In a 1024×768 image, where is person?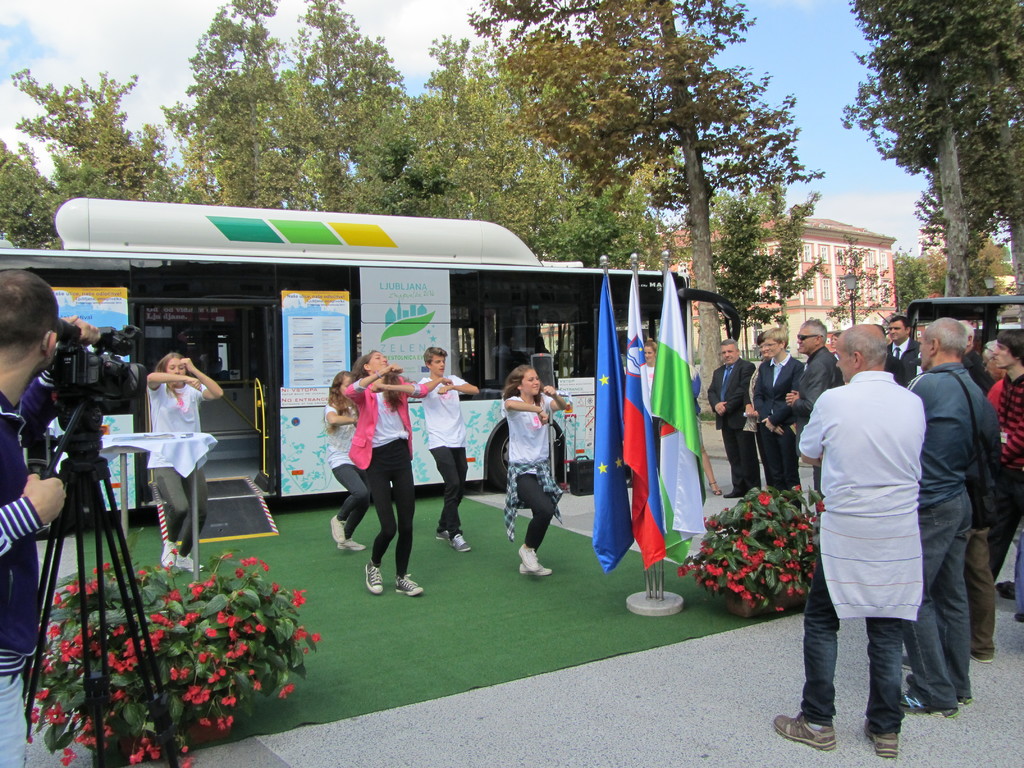
{"left": 958, "top": 347, "right": 1000, "bottom": 652}.
